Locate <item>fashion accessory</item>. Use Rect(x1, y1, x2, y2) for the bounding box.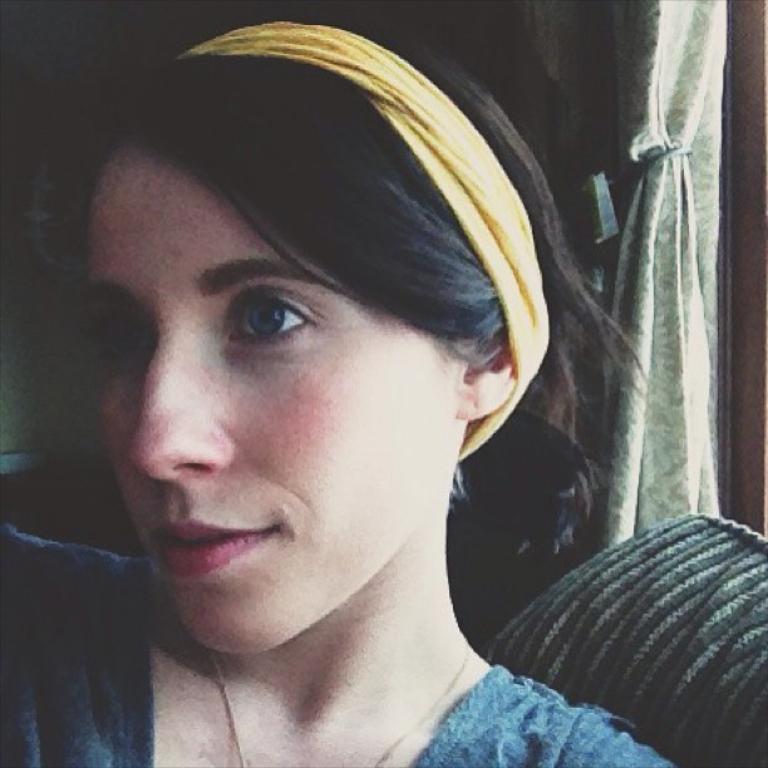
Rect(171, 18, 555, 464).
